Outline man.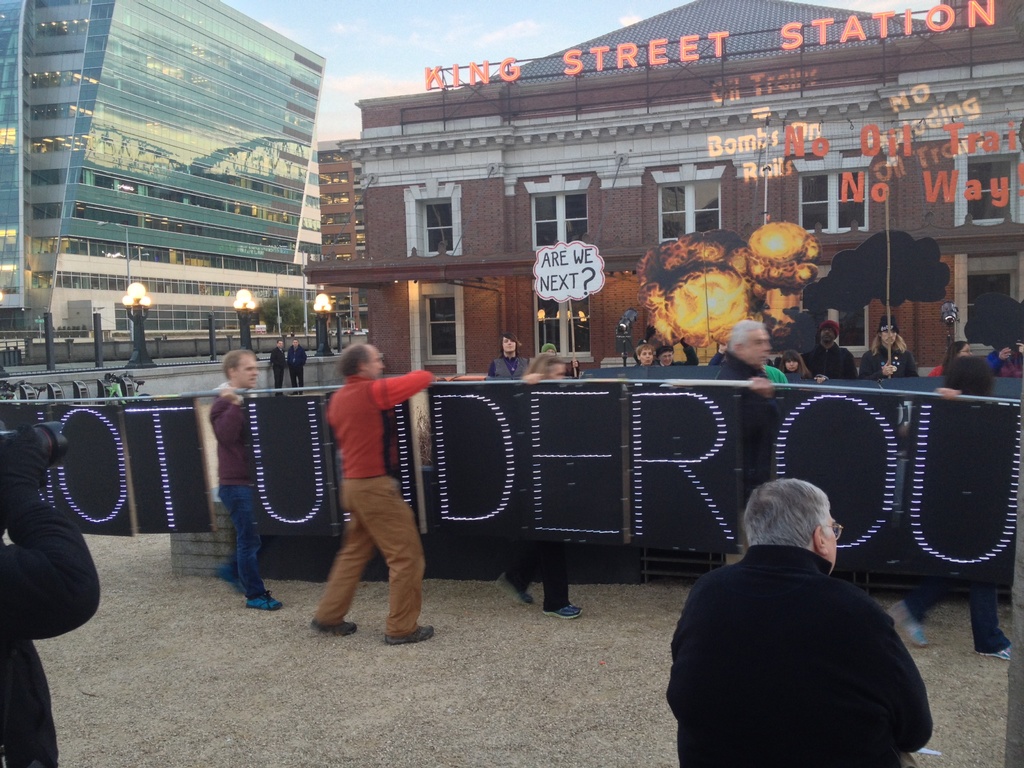
Outline: <bbox>268, 339, 286, 388</bbox>.
